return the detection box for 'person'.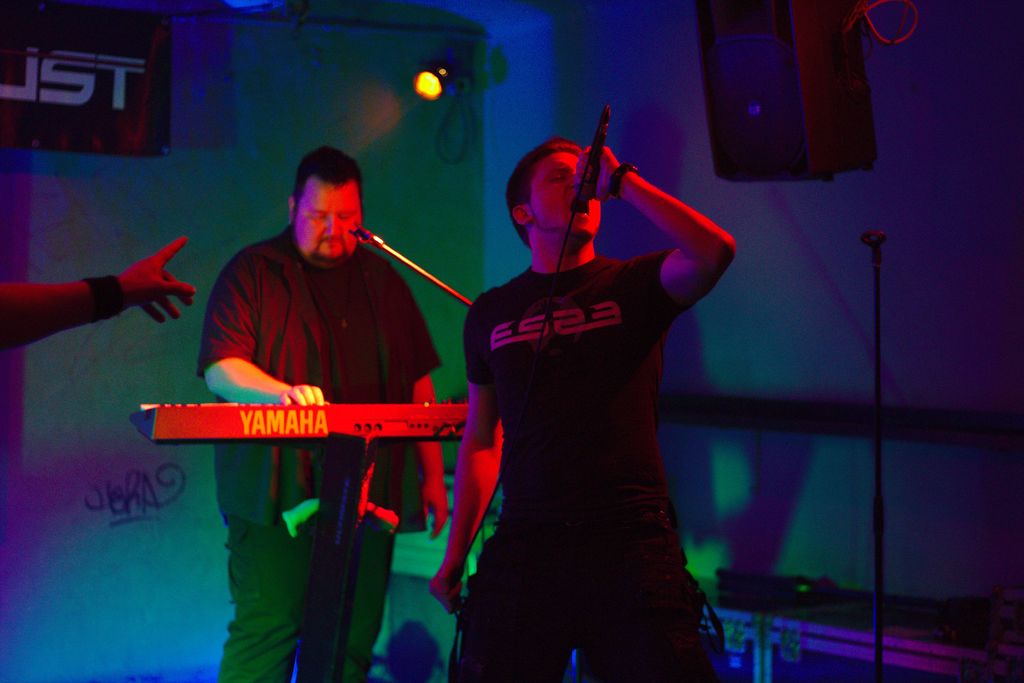
Rect(428, 136, 735, 682).
